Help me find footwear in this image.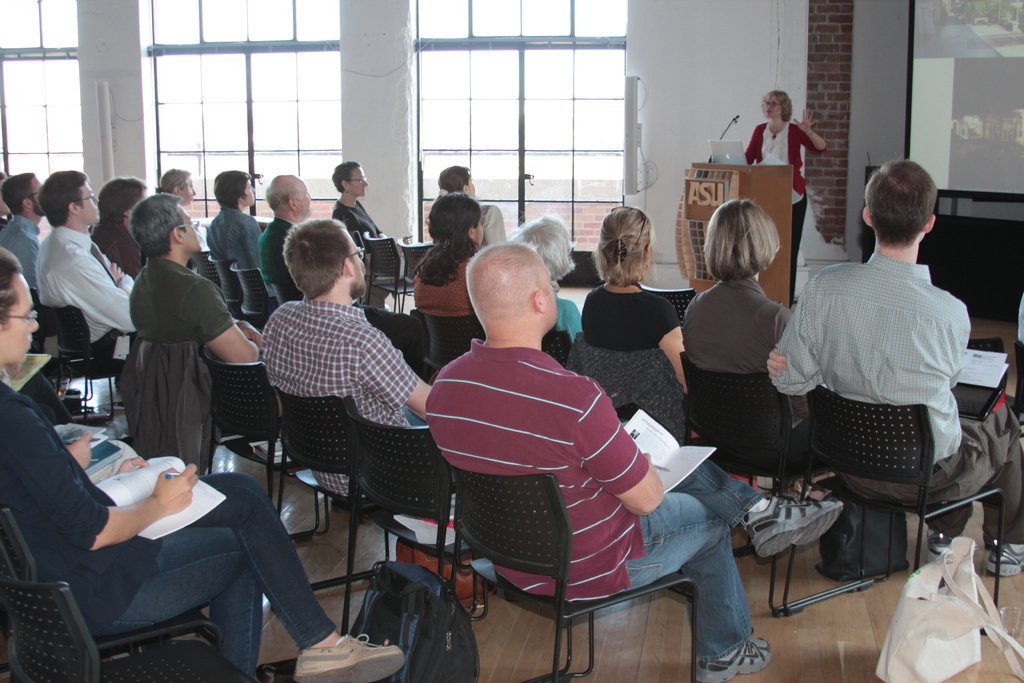
Found it: {"x1": 986, "y1": 541, "x2": 1023, "y2": 577}.
